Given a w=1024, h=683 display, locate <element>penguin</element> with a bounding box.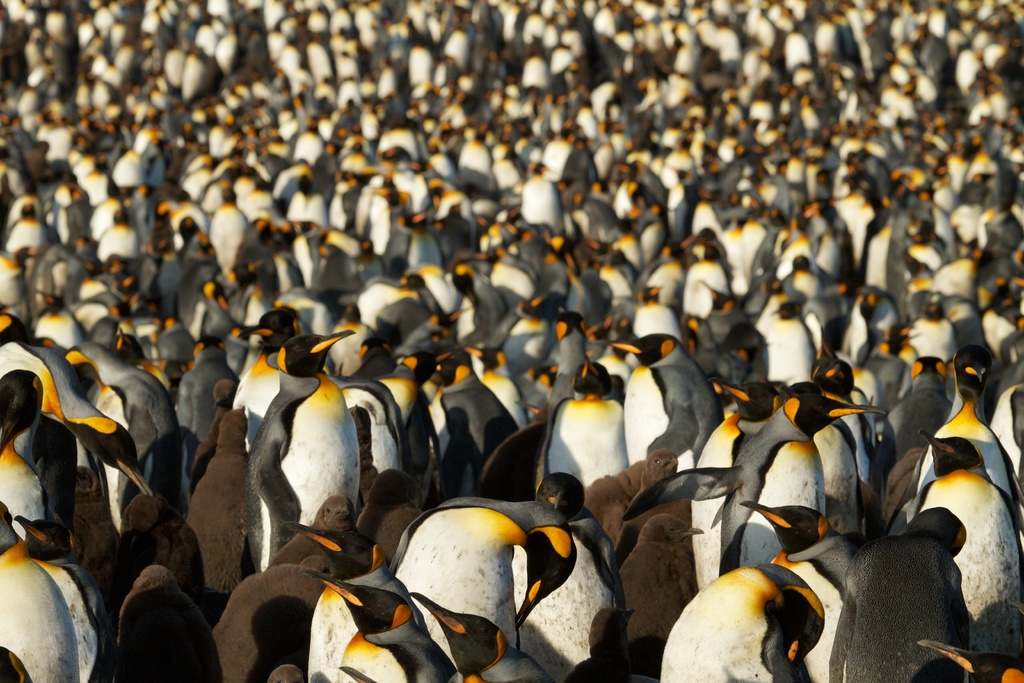
Located: (0, 0, 1023, 407).
